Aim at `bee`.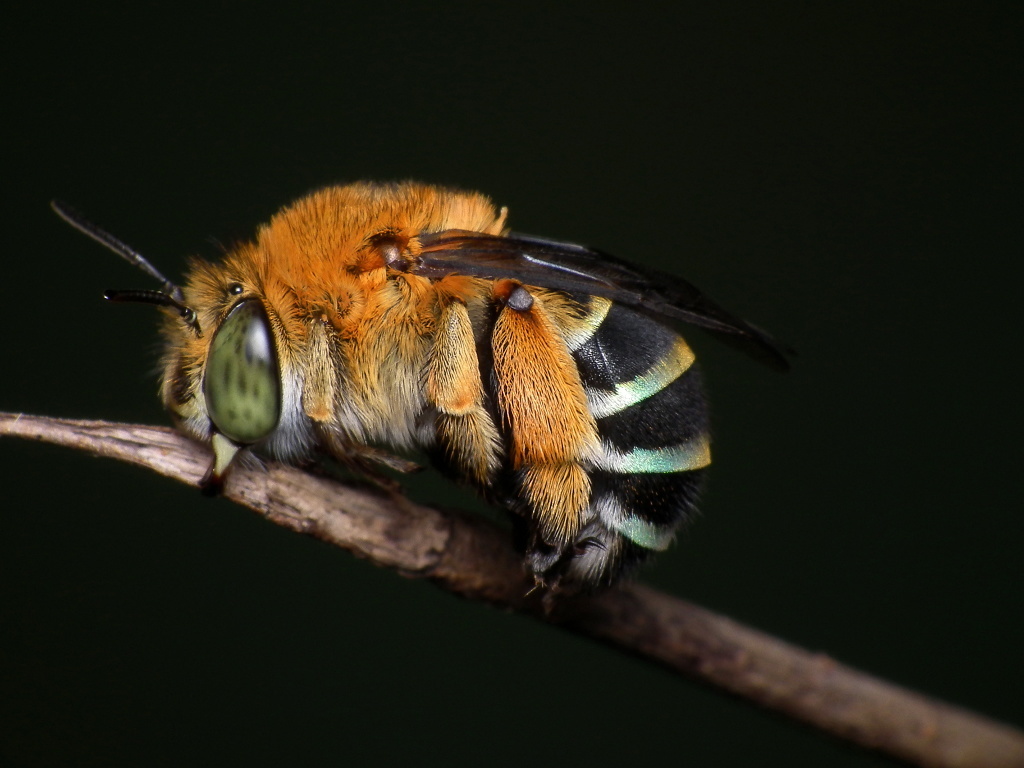
Aimed at 55 183 781 599.
